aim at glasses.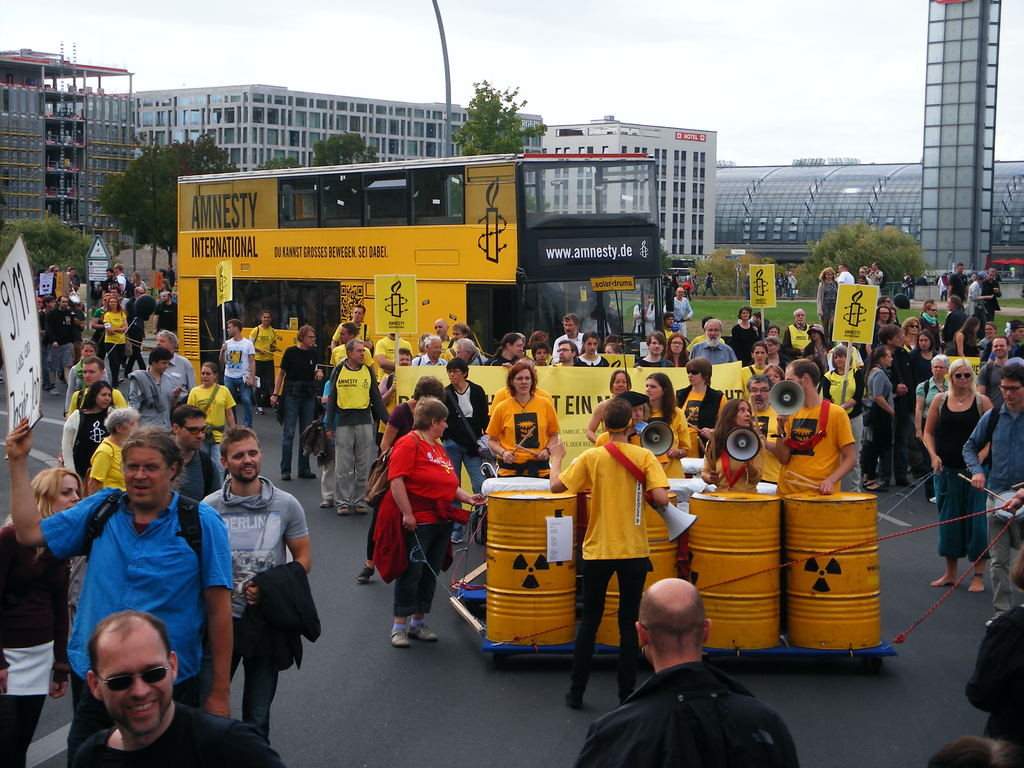
Aimed at 683/366/698/376.
